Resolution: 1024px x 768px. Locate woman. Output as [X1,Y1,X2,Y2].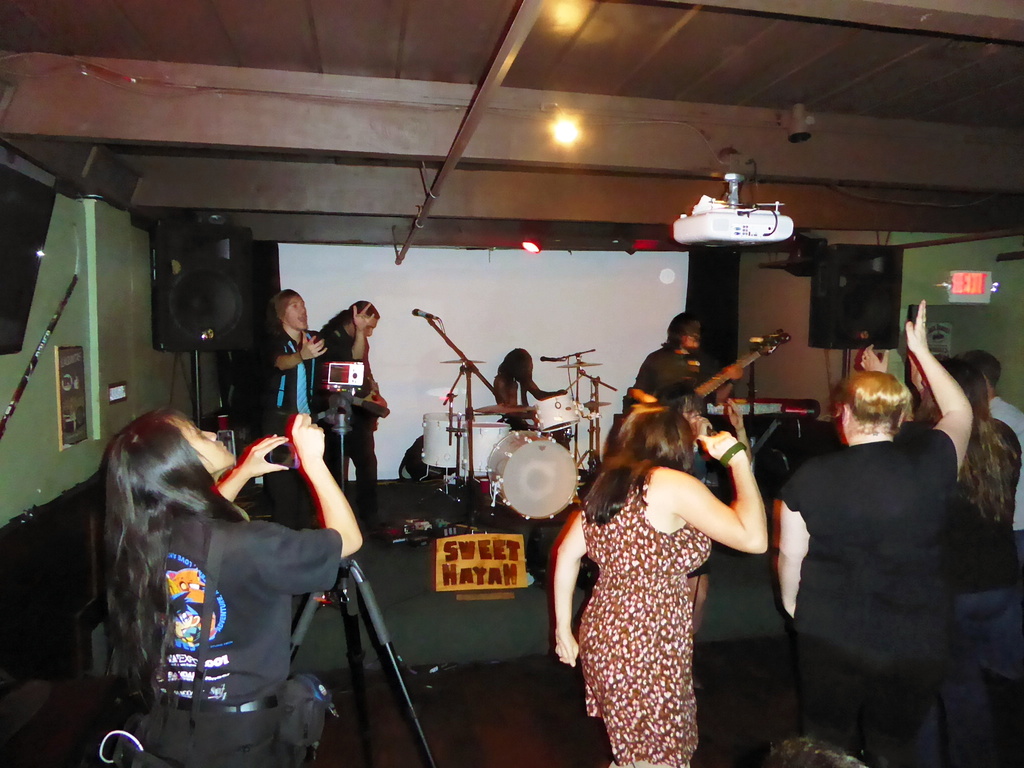
[562,365,775,763].
